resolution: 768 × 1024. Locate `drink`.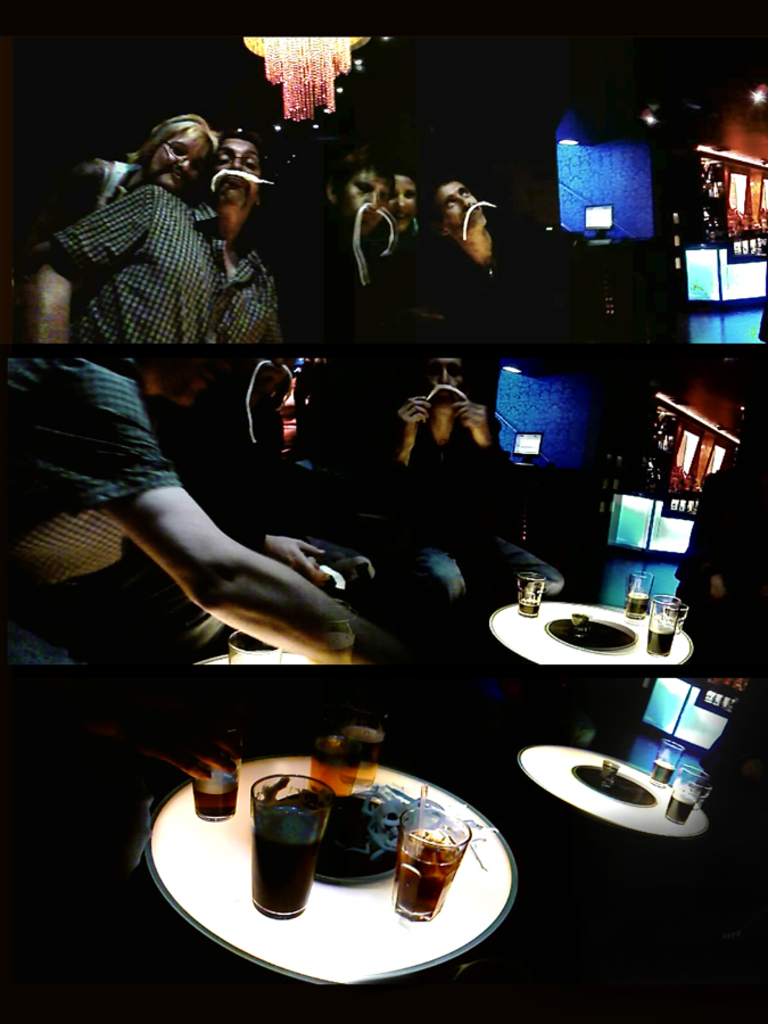
detection(396, 824, 470, 918).
